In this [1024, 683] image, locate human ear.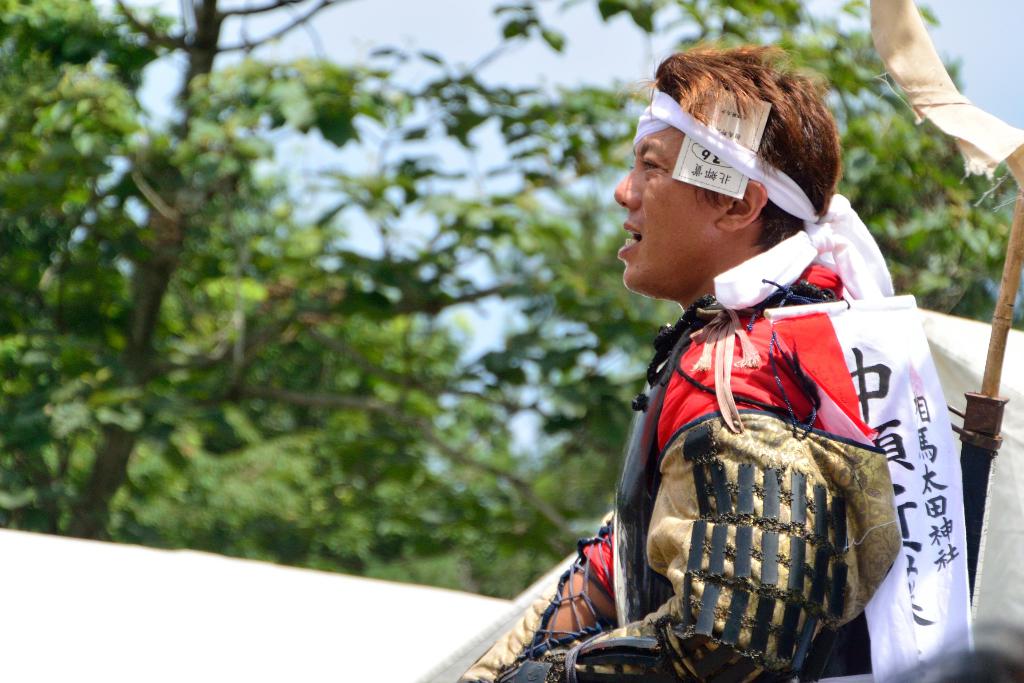
Bounding box: (left=718, top=179, right=769, bottom=231).
